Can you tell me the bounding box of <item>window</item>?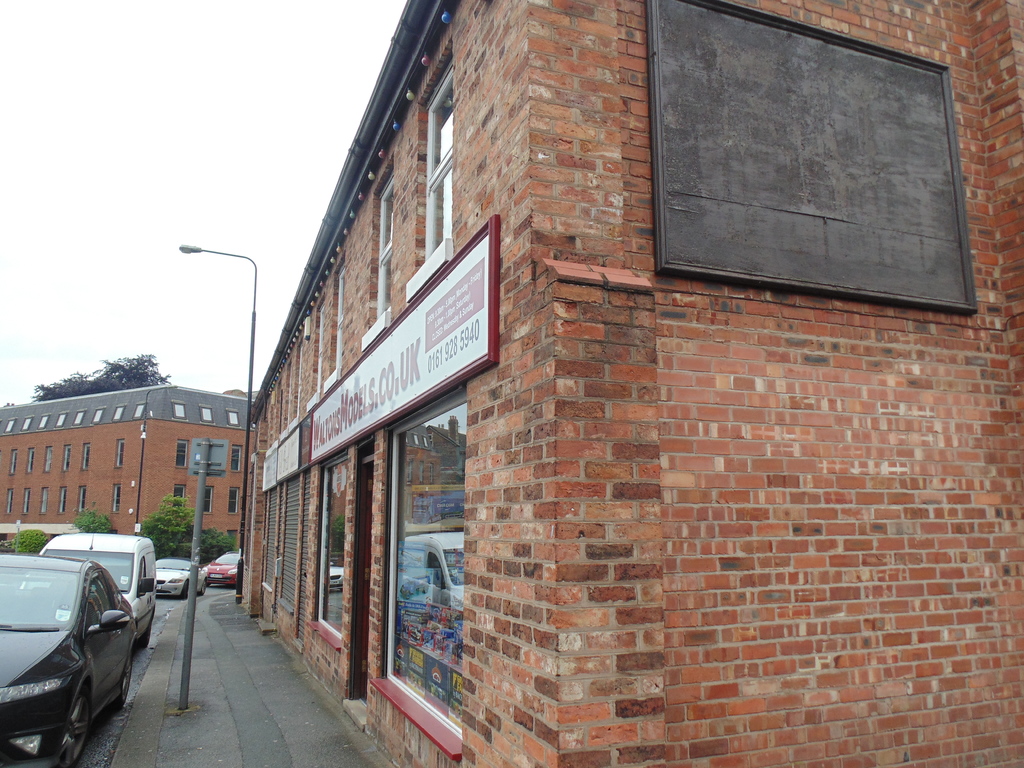
229/444/246/472.
